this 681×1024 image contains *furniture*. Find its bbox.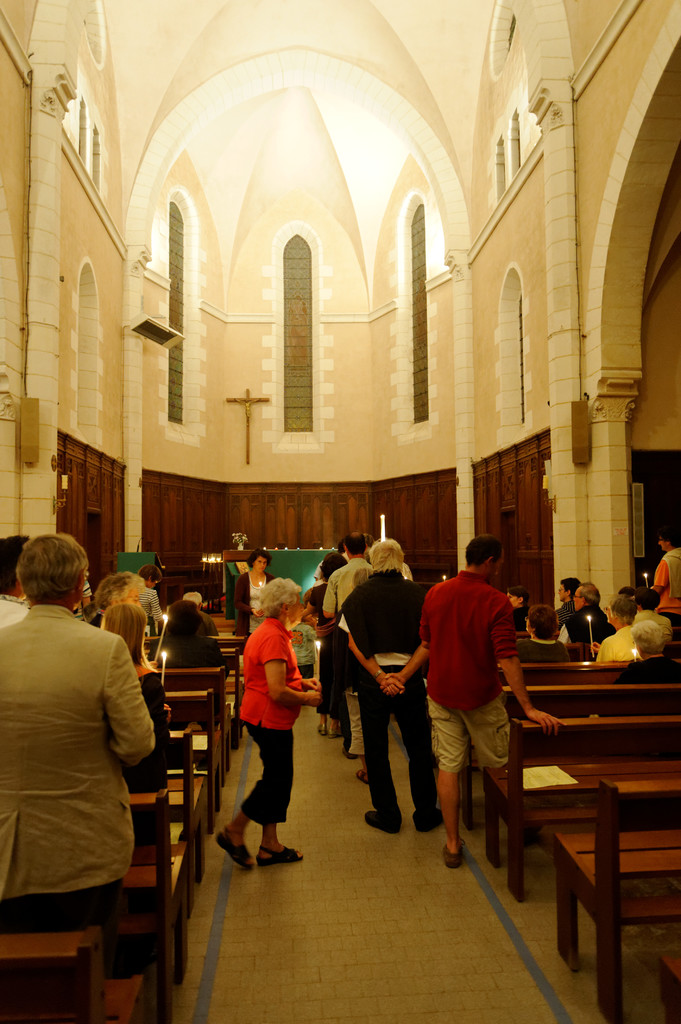
<box>117,548,157,574</box>.
